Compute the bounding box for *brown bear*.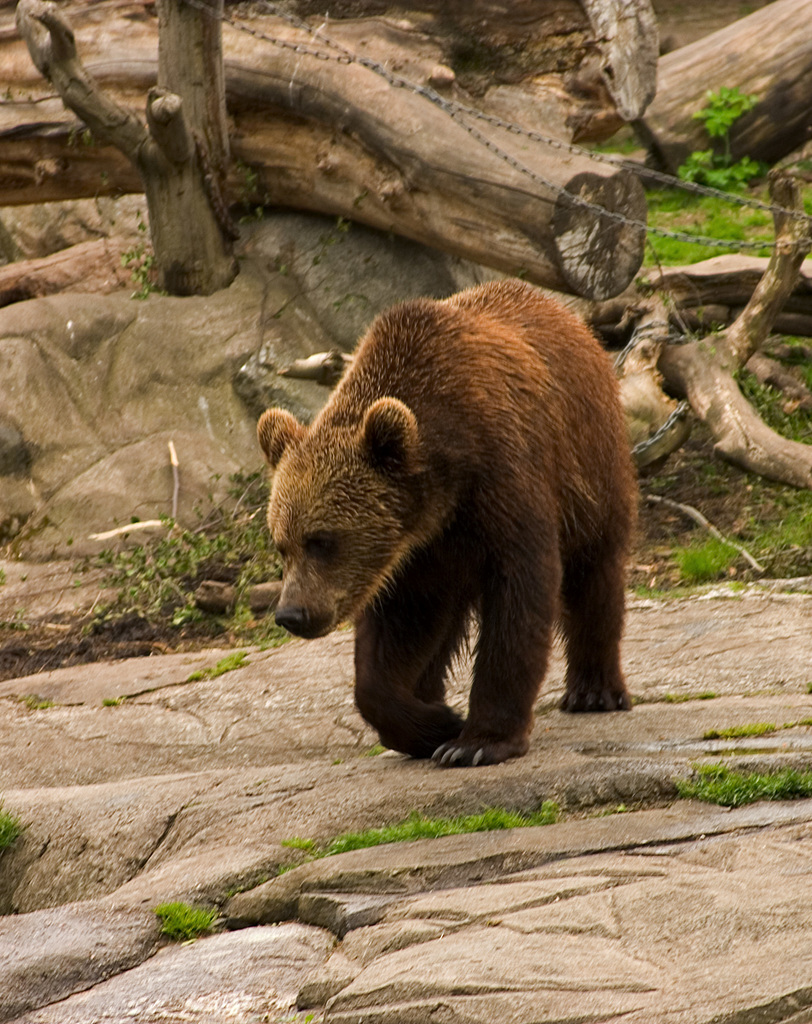
crop(255, 275, 633, 769).
